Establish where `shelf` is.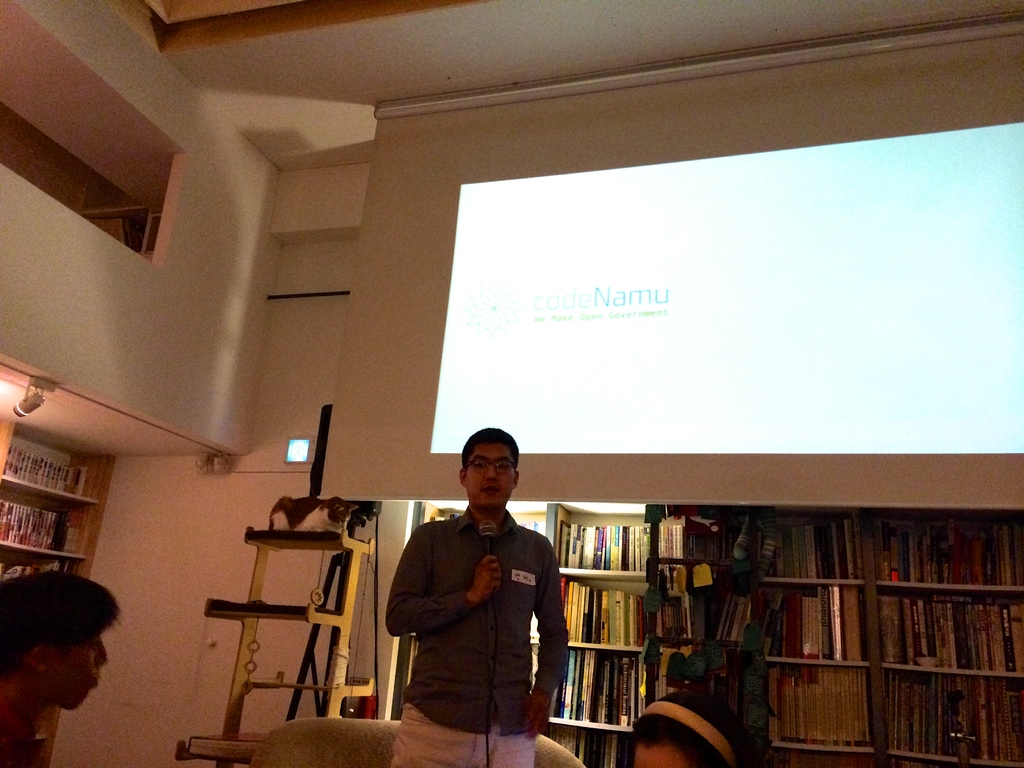
Established at locate(849, 523, 1023, 767).
